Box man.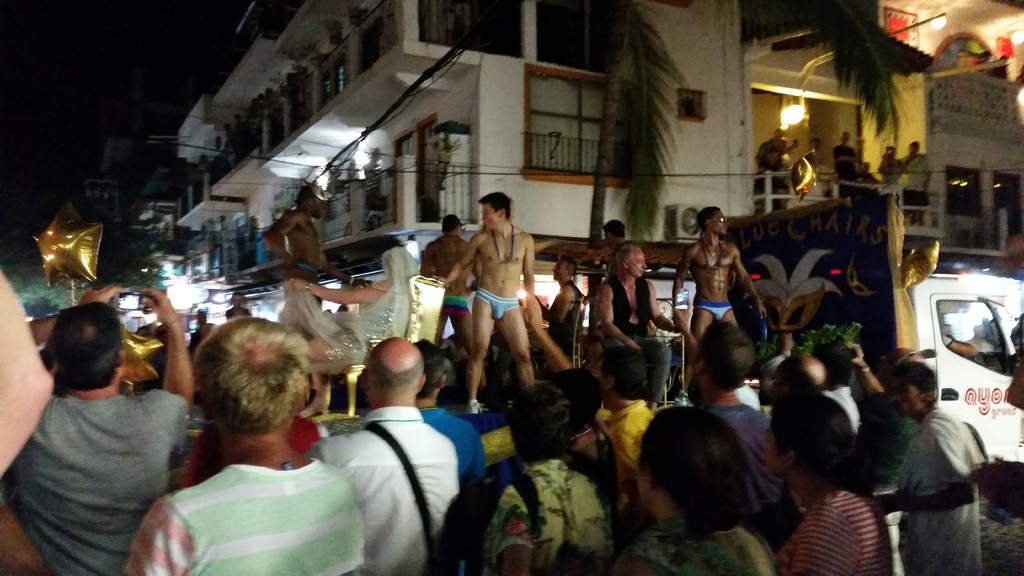
{"x1": 0, "y1": 282, "x2": 211, "y2": 575}.
